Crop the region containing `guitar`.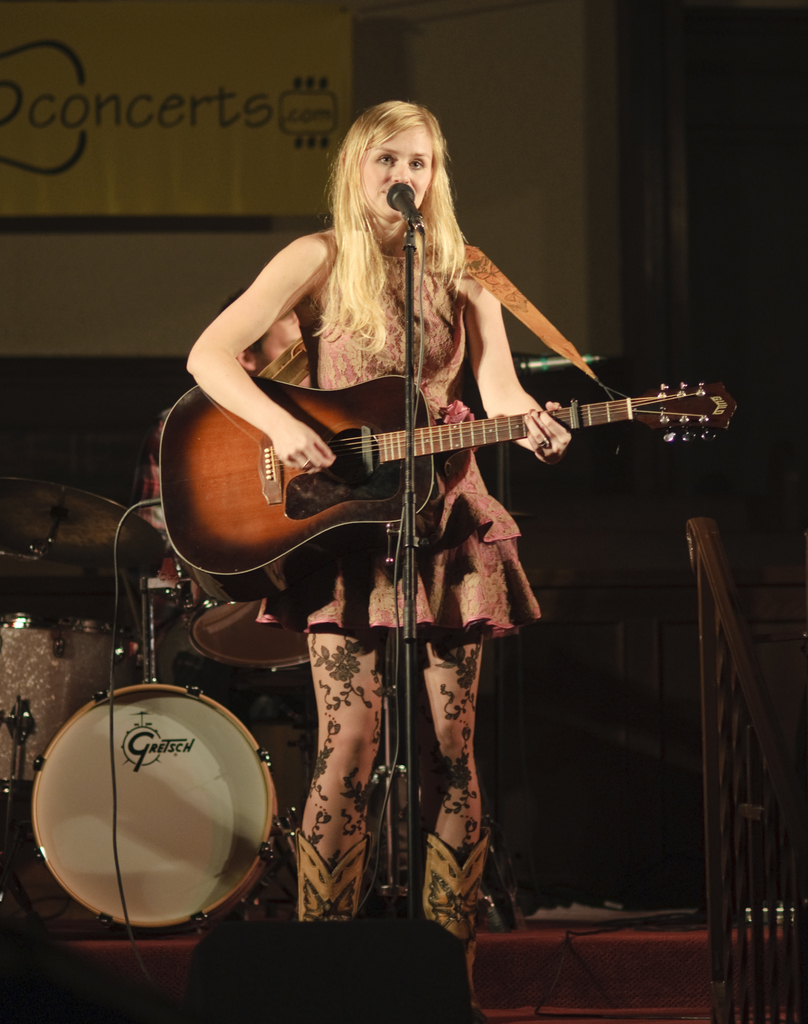
Crop region: x1=158 y1=372 x2=738 y2=573.
